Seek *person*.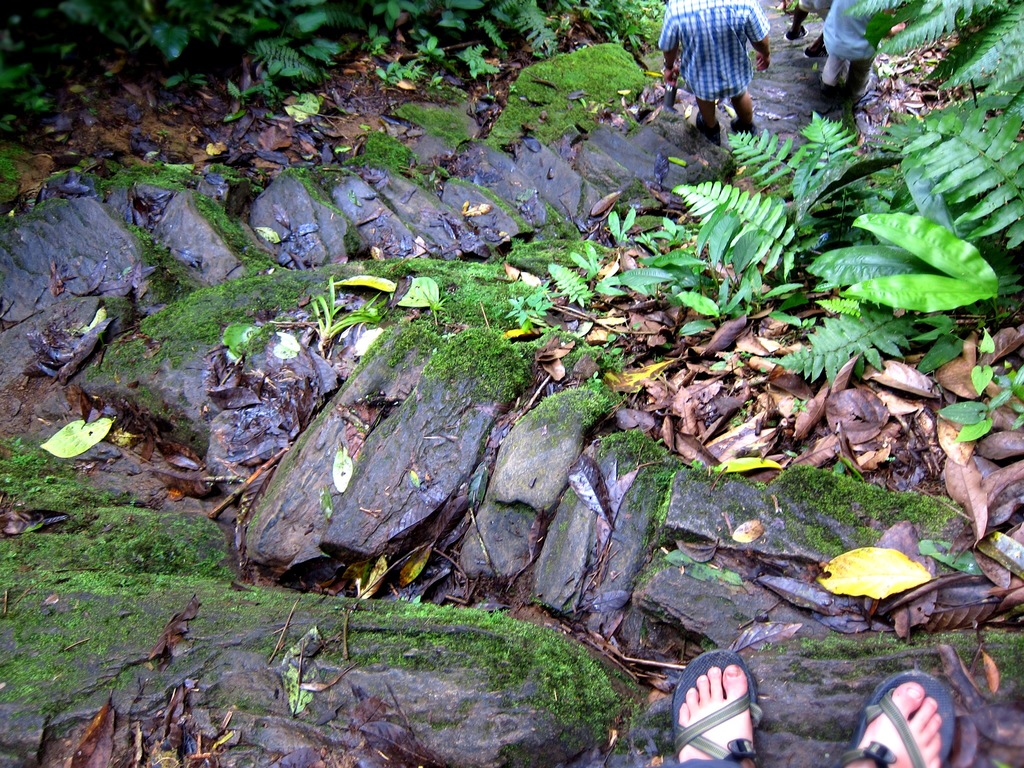
[820,0,908,99].
